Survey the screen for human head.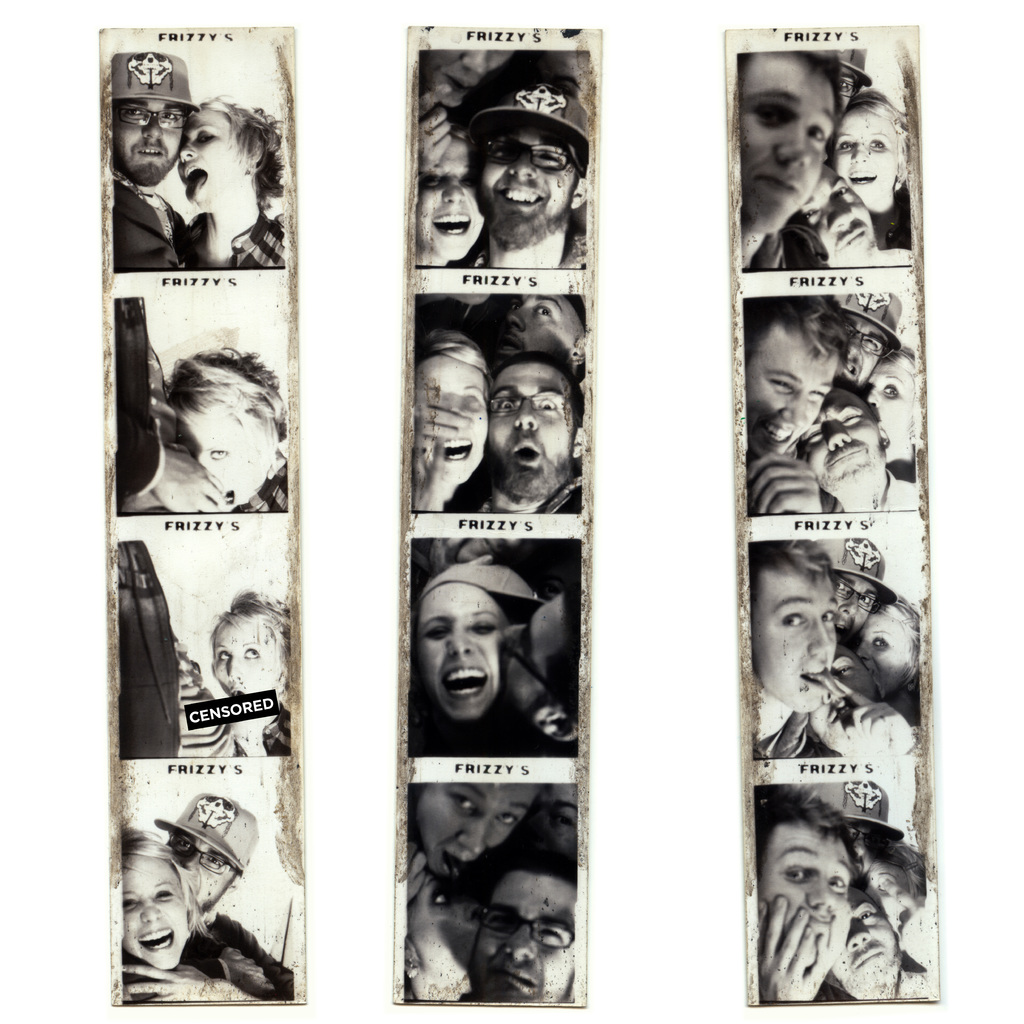
Survey found: x1=820, y1=566, x2=884, y2=641.
